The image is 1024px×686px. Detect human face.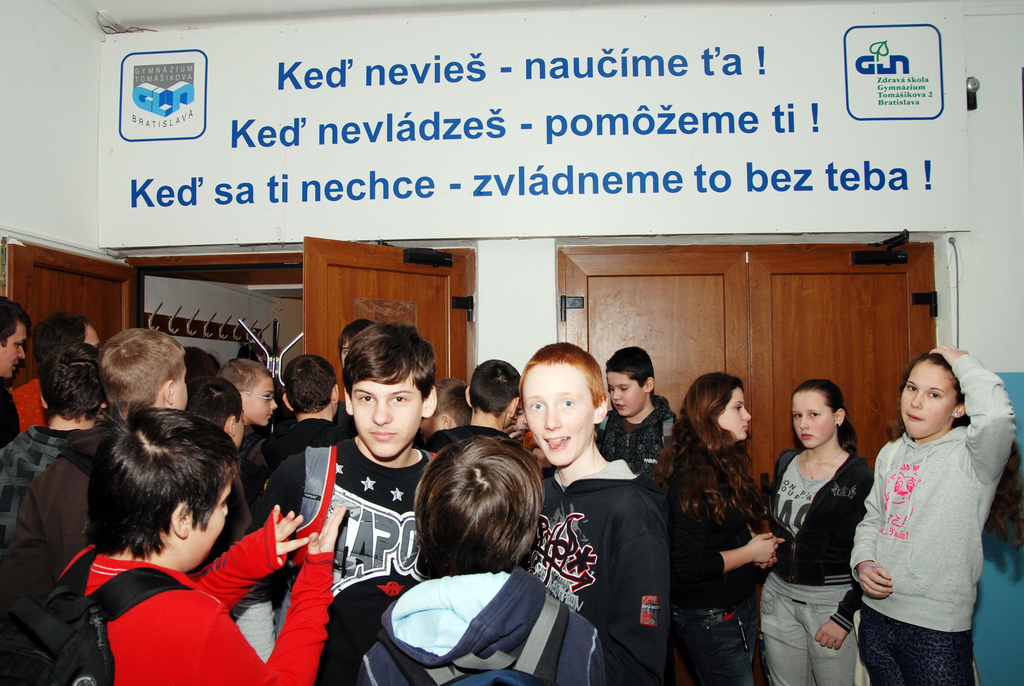
Detection: (left=518, top=366, right=593, bottom=476).
